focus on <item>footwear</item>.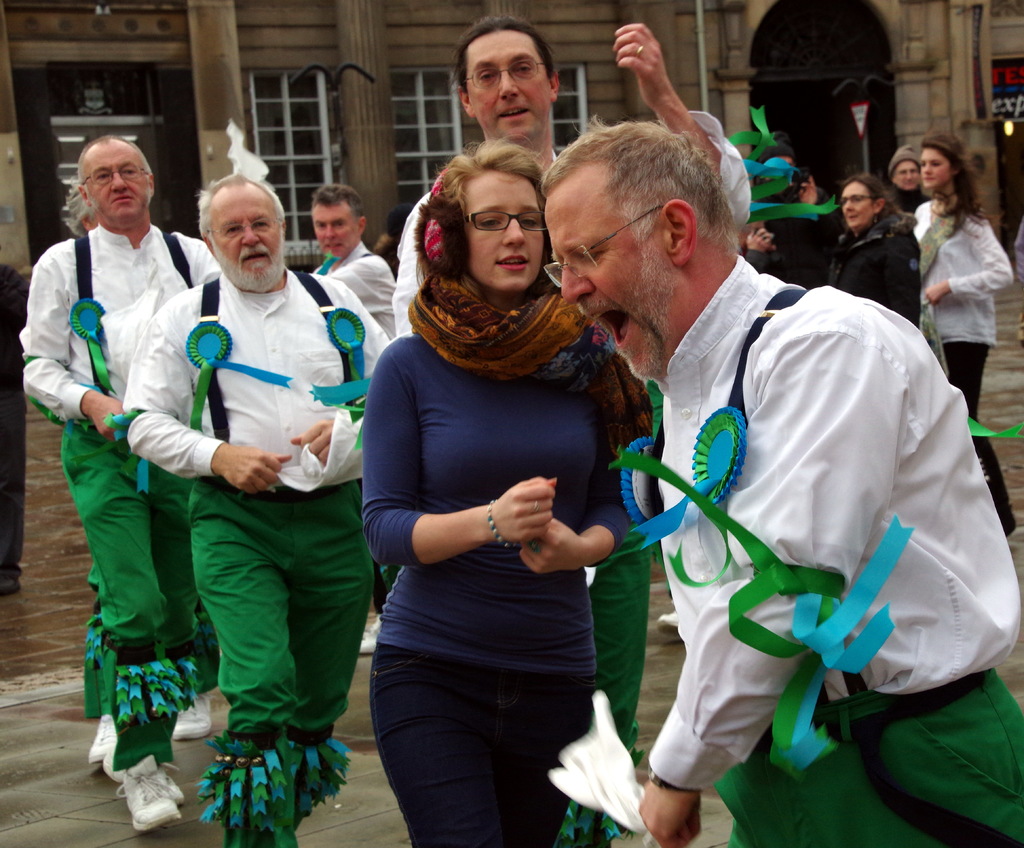
Focused at 1/575/22/598.
